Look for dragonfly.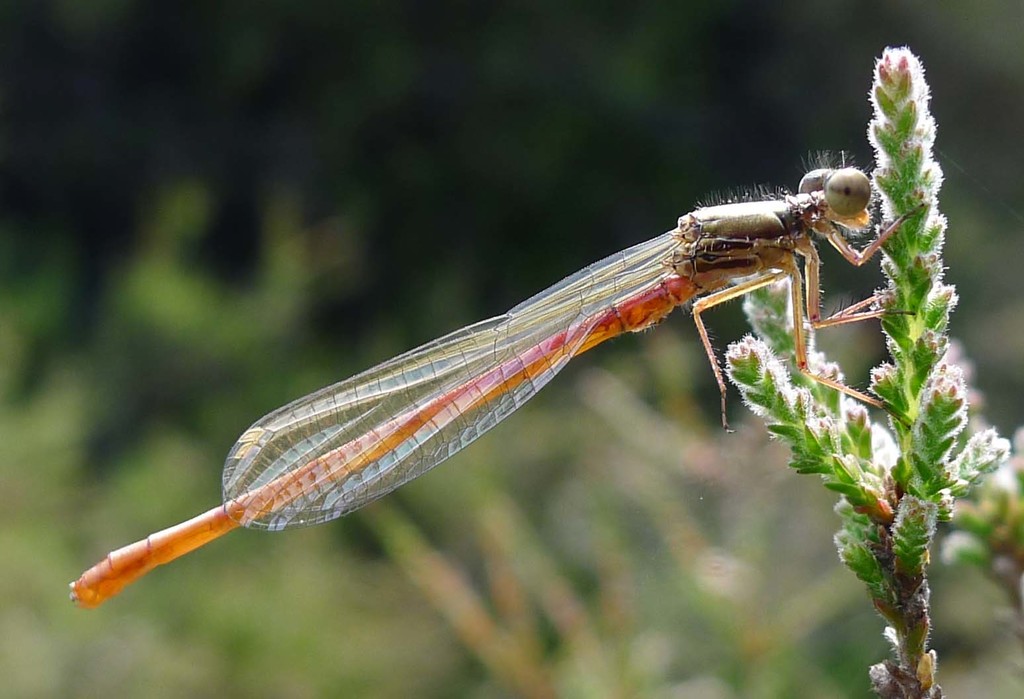
Found: 73,150,925,612.
